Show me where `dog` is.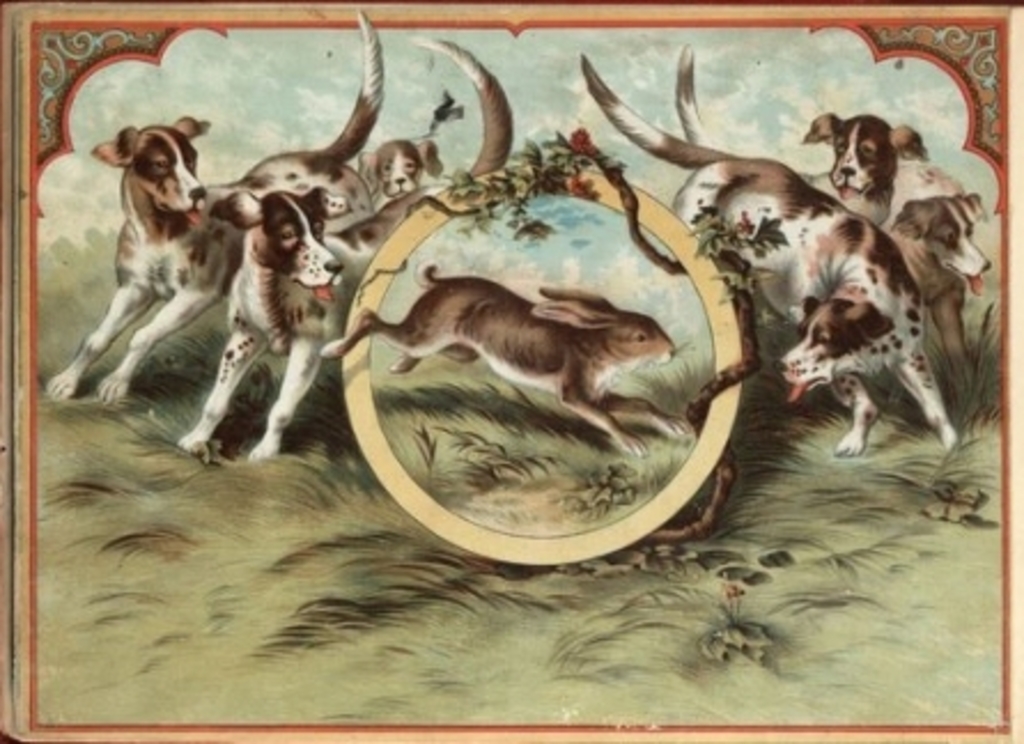
`dog` is at pyautogui.locateOnScreen(358, 140, 443, 207).
